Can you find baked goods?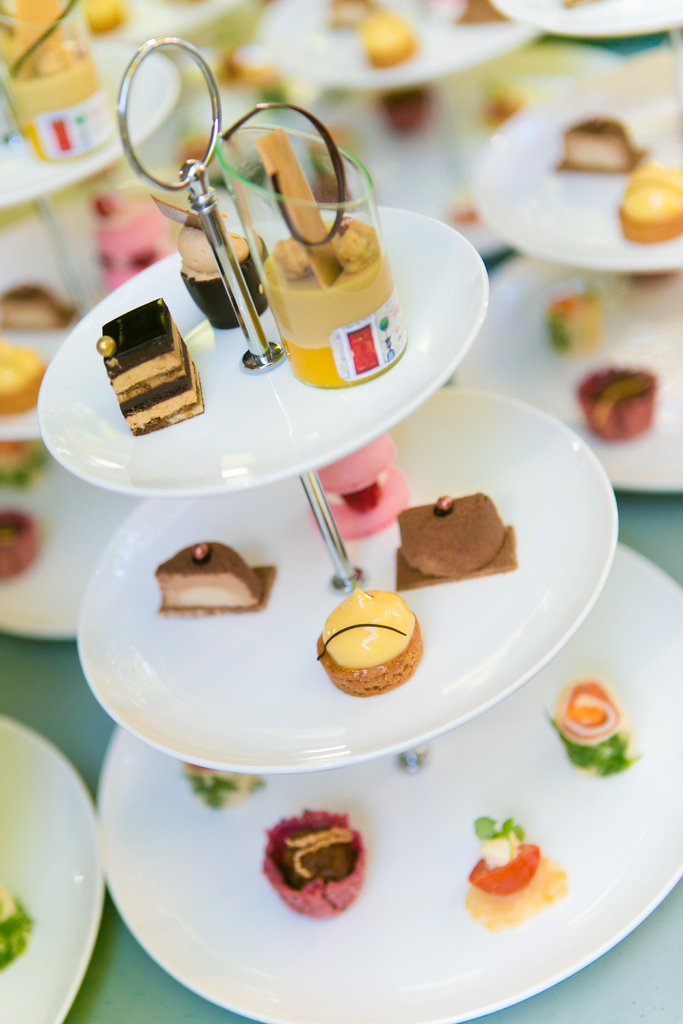
Yes, bounding box: (left=542, top=665, right=639, bottom=777).
